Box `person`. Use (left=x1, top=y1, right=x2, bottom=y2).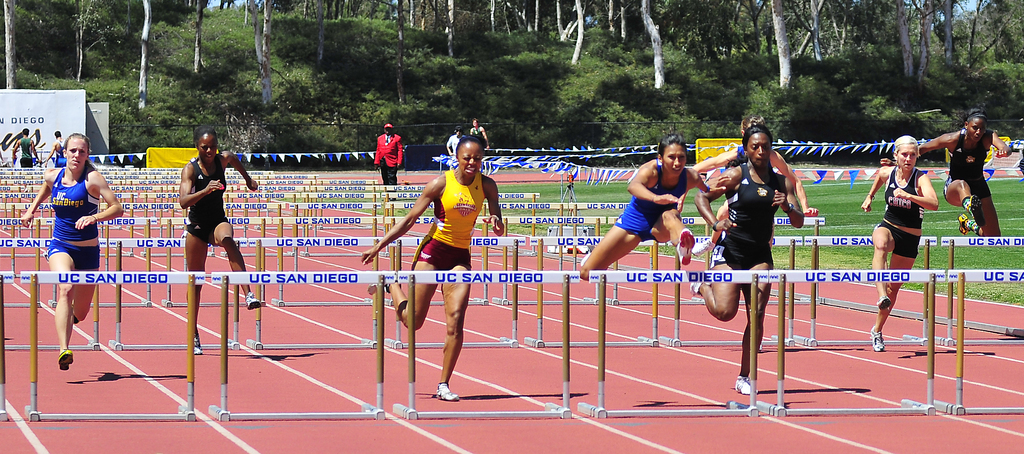
(left=357, top=137, right=506, bottom=403).
